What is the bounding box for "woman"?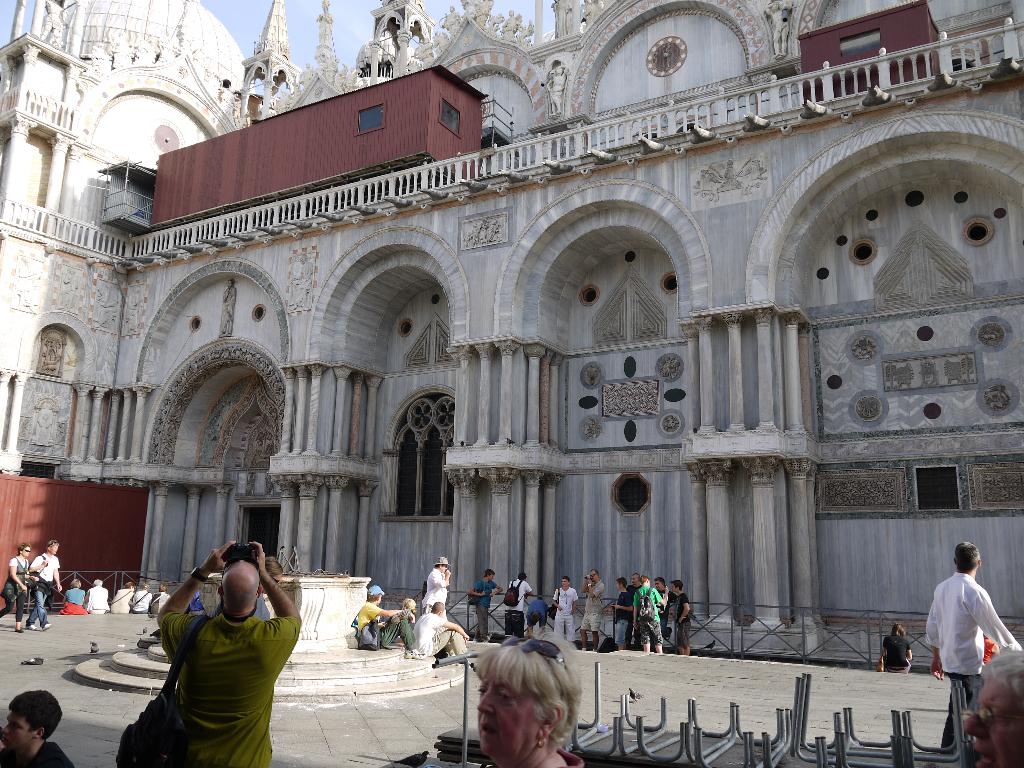
left=127, top=578, right=149, bottom=618.
